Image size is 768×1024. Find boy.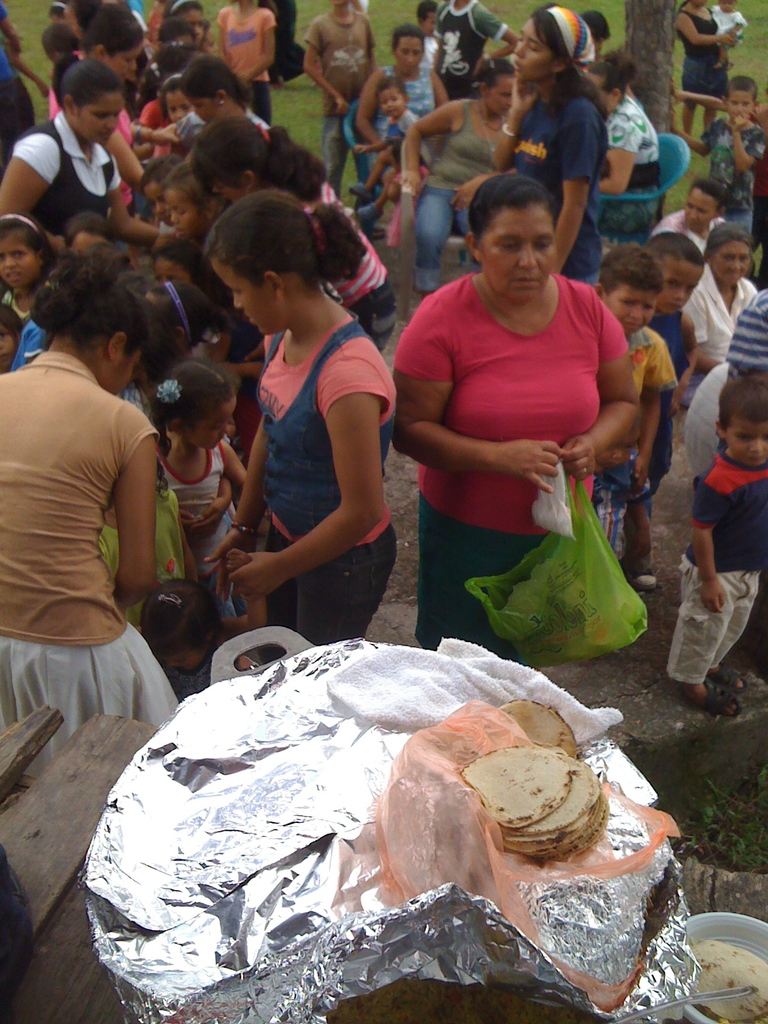
657 371 767 717.
